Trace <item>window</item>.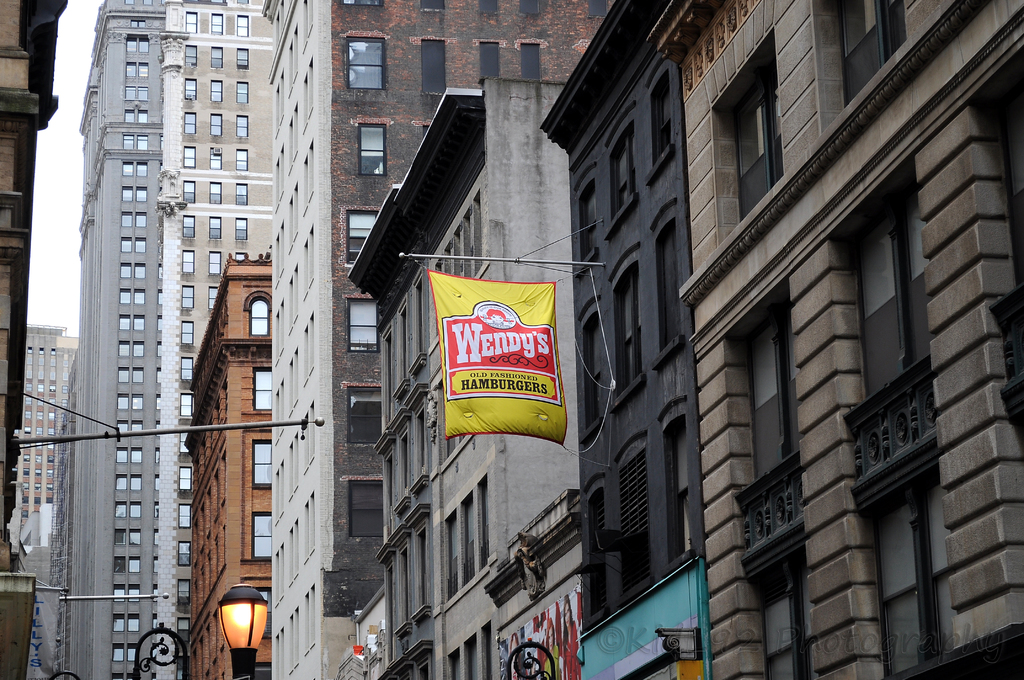
Traced to <region>236, 215, 248, 238</region>.
